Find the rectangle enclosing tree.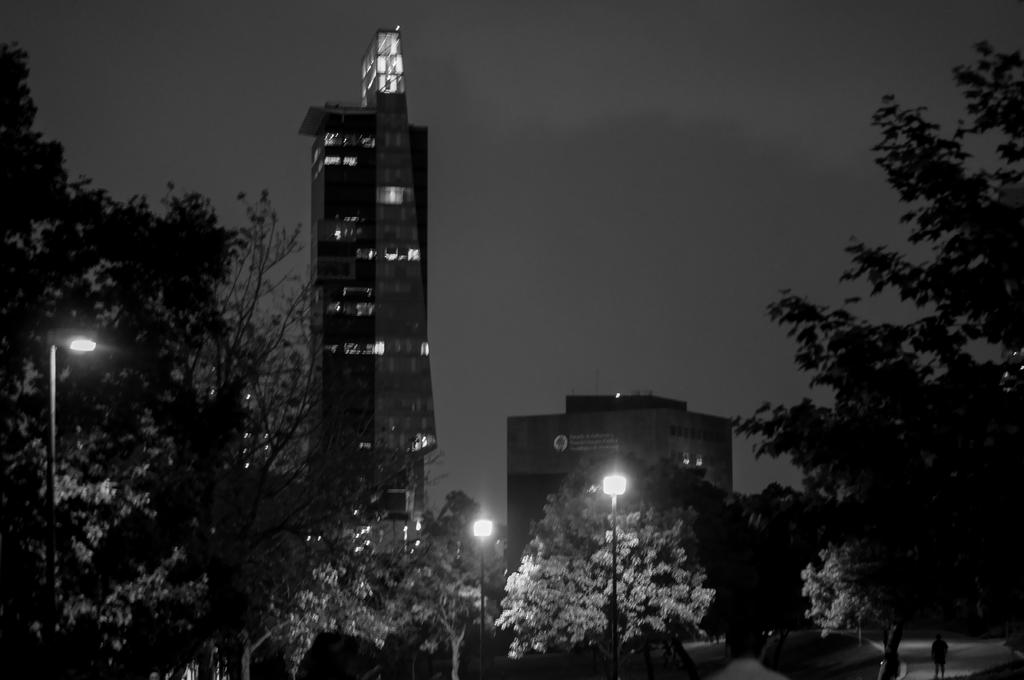
rect(8, 40, 484, 675).
